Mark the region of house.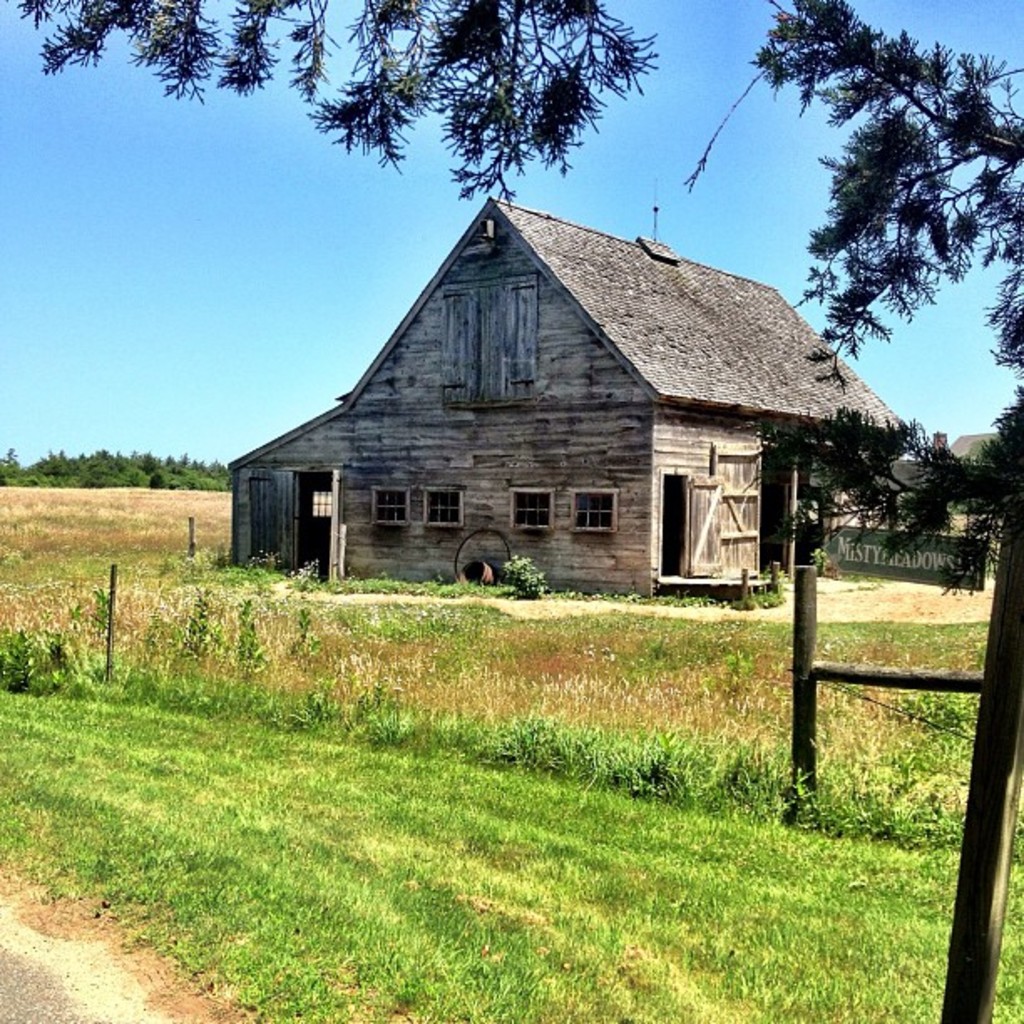
Region: pyautogui.locateOnScreen(224, 189, 920, 609).
